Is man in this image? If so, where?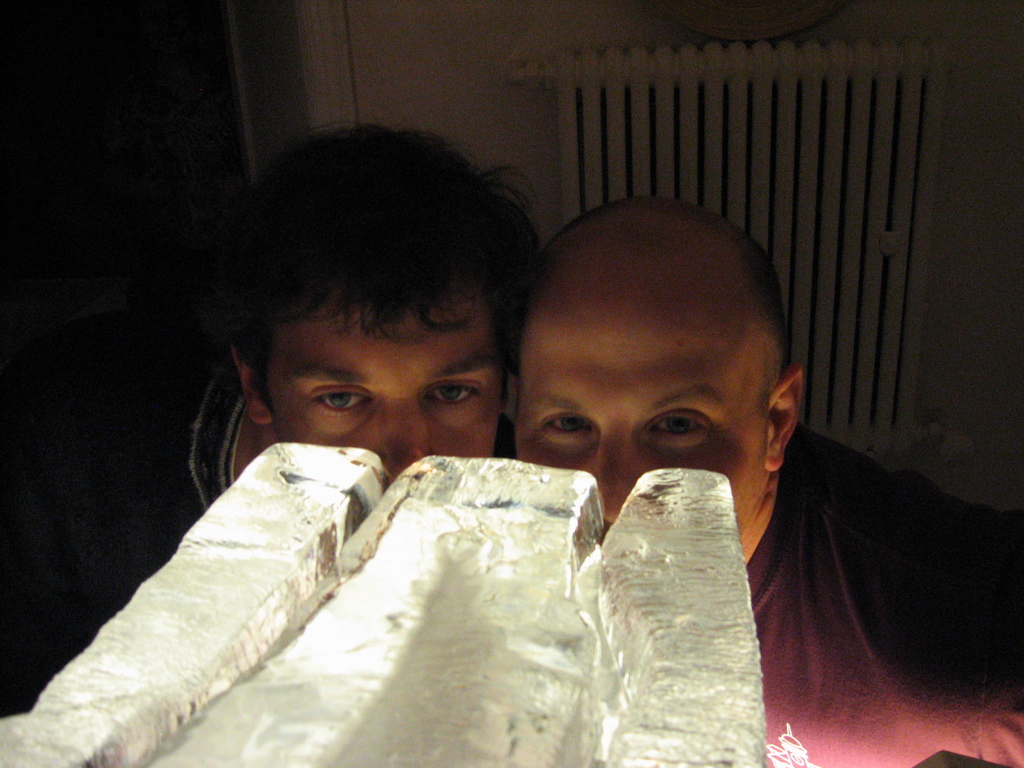
Yes, at l=504, t=248, r=1023, b=751.
